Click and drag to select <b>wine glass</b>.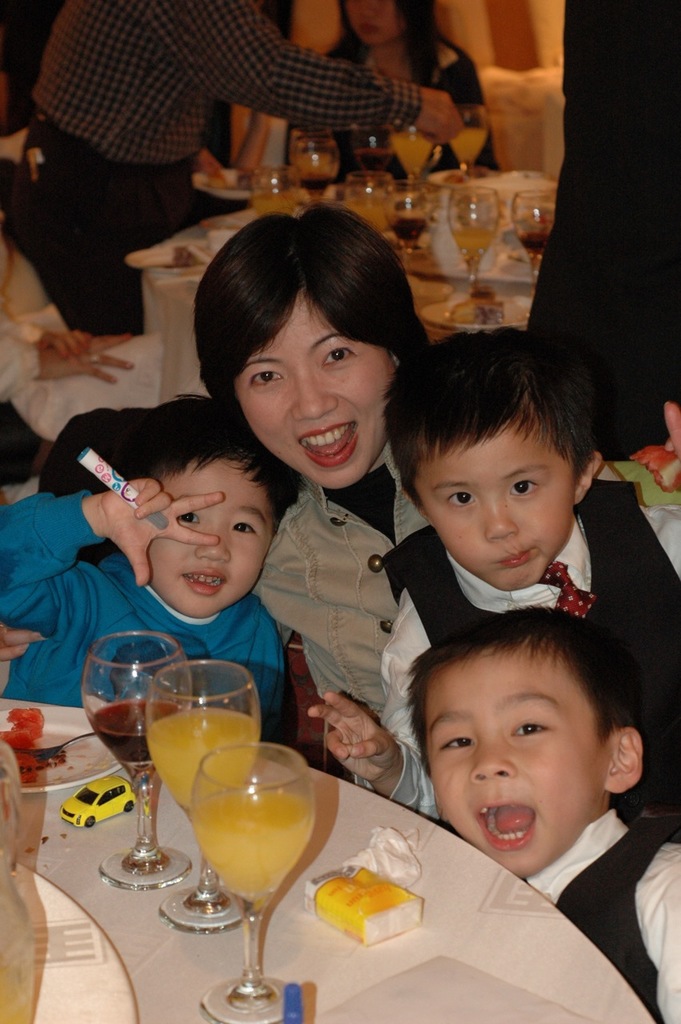
Selection: (left=195, top=741, right=313, bottom=1023).
